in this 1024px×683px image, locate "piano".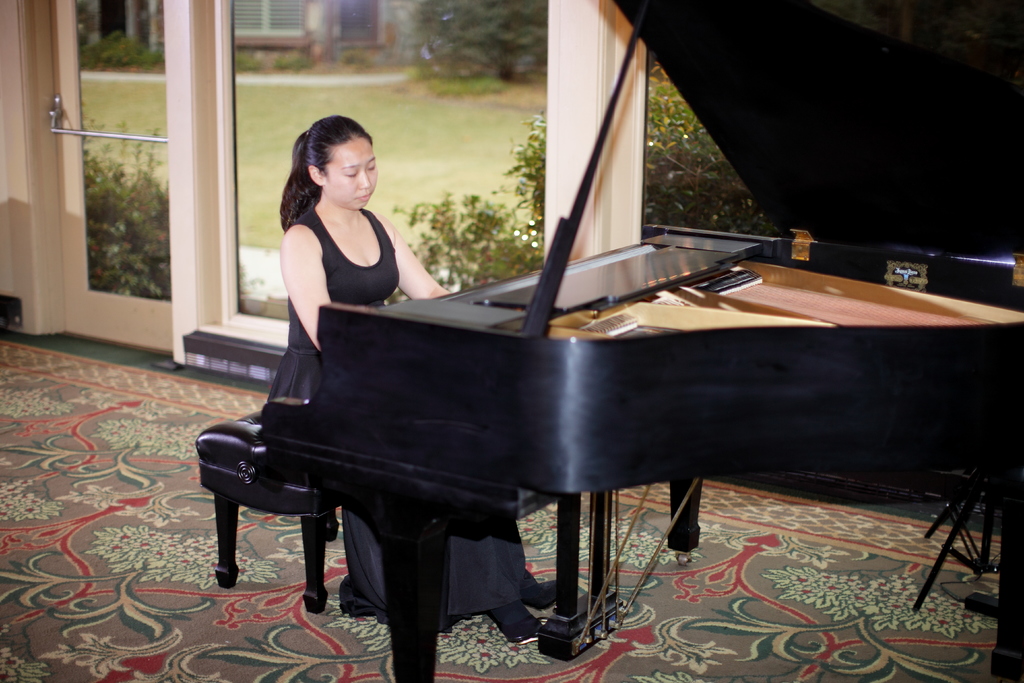
Bounding box: bbox=(252, 7, 1023, 682).
